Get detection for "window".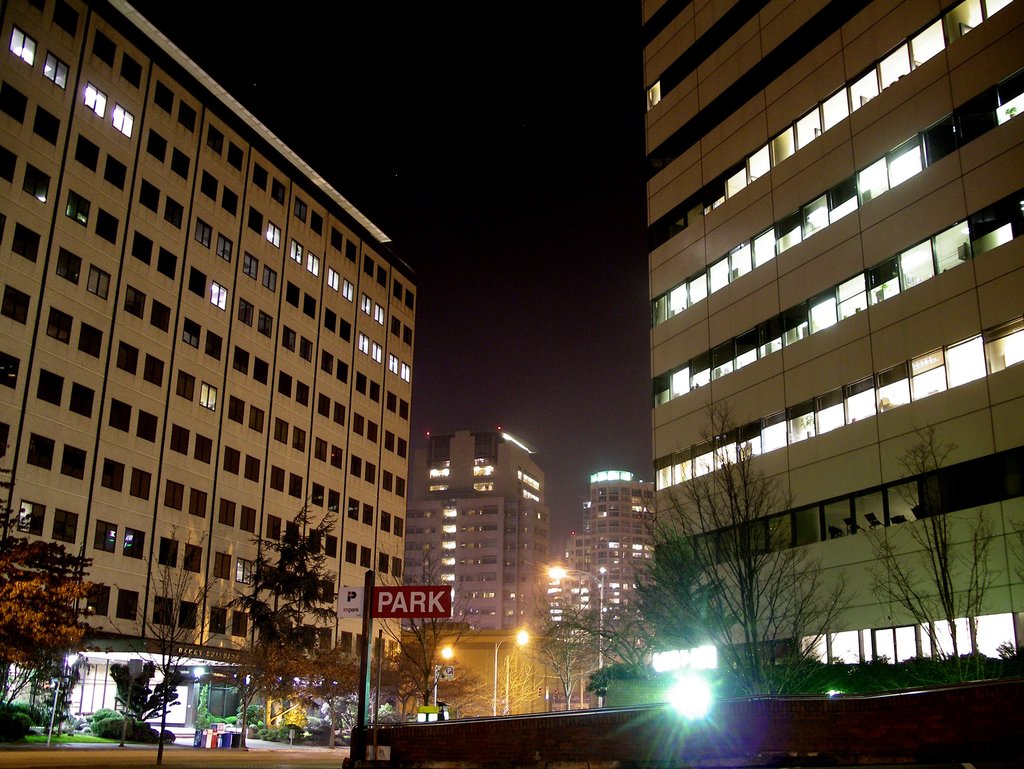
Detection: bbox=[241, 506, 256, 531].
